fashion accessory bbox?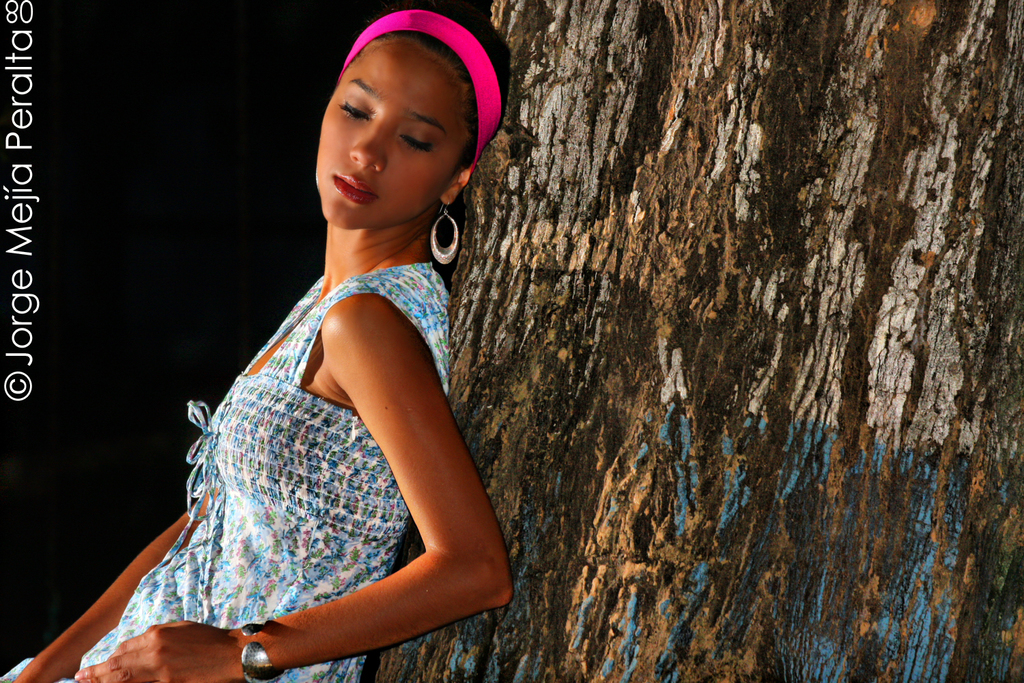
crop(430, 194, 461, 268)
